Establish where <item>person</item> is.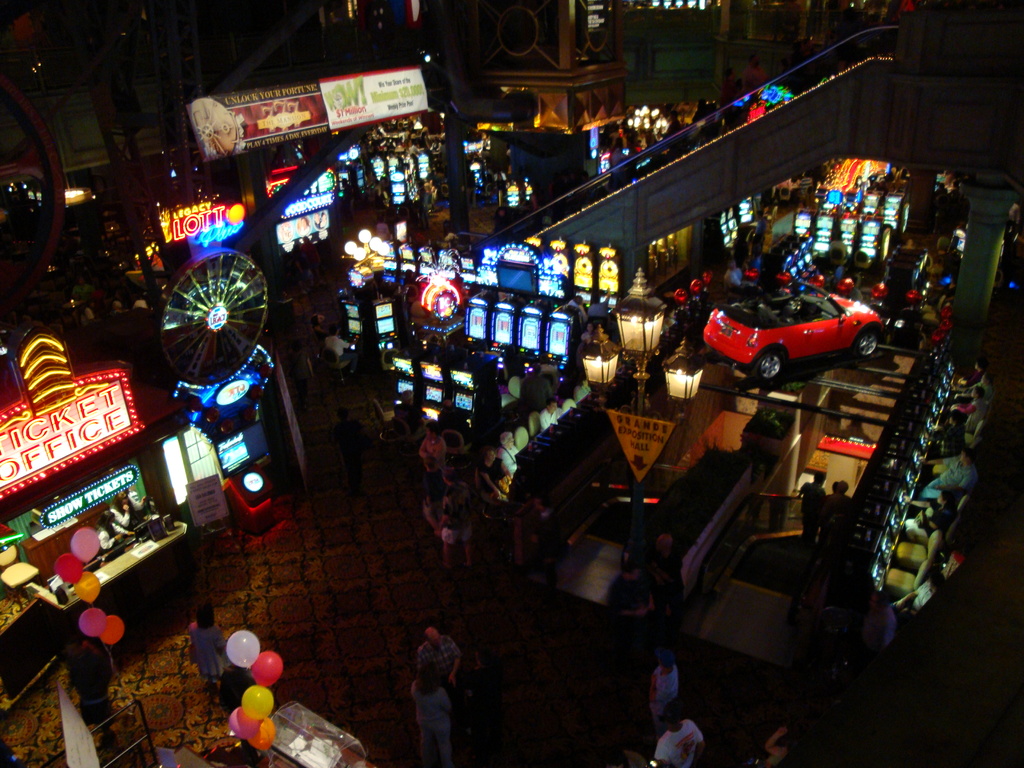
Established at 649,644,678,723.
